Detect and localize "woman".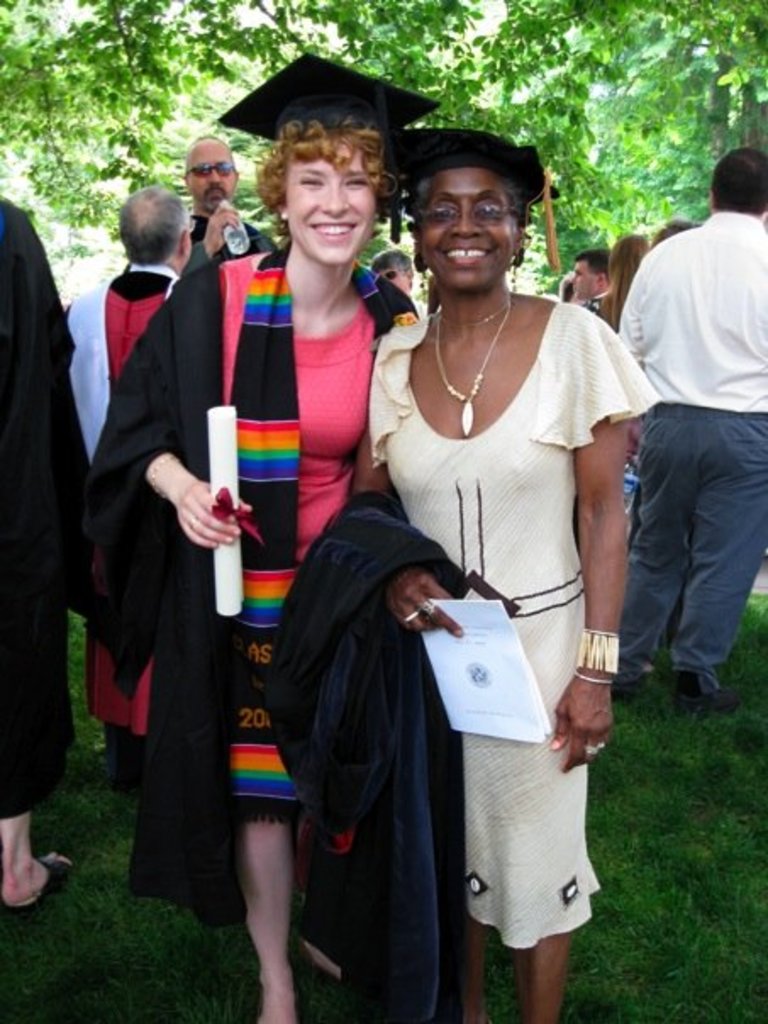
Localized at BBox(83, 41, 459, 1022).
